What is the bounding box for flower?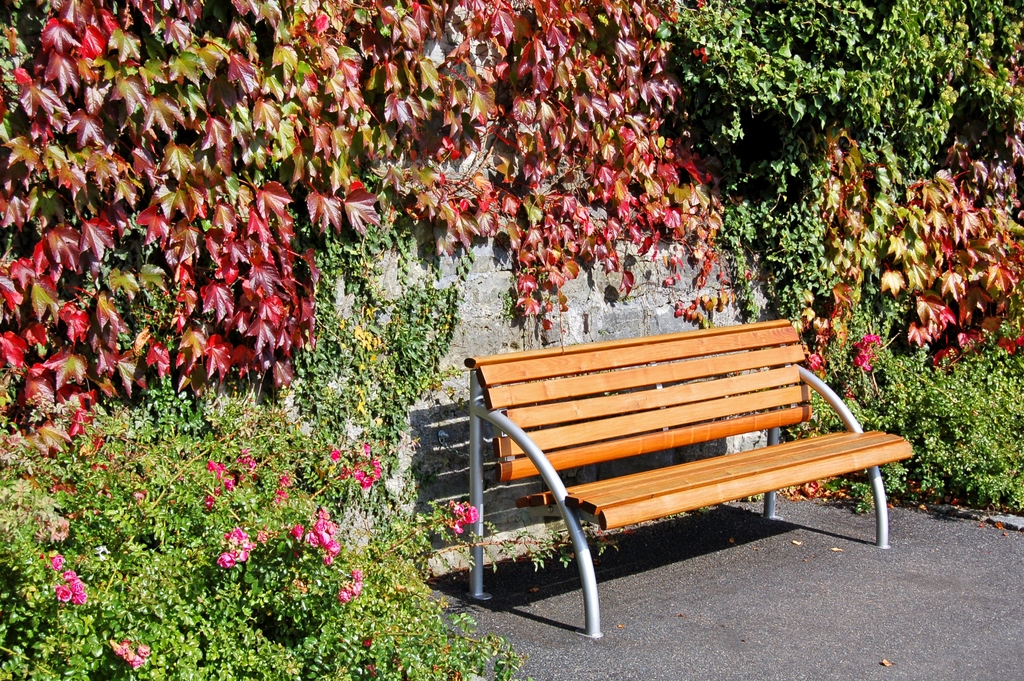
(134, 490, 151, 504).
